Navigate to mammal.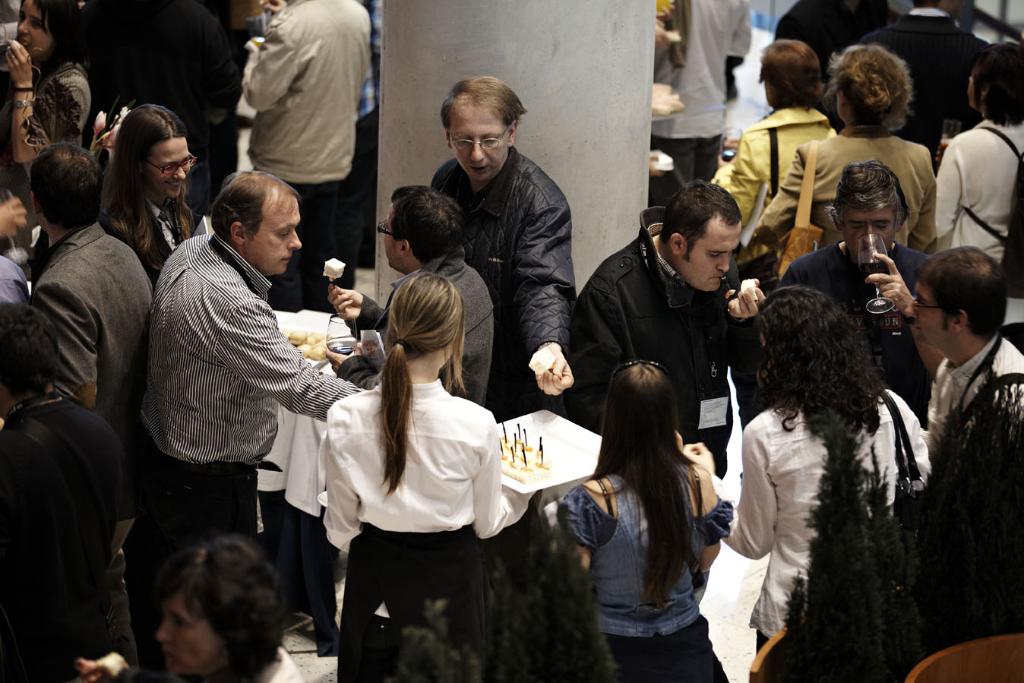
Navigation target: [931, 37, 1022, 346].
